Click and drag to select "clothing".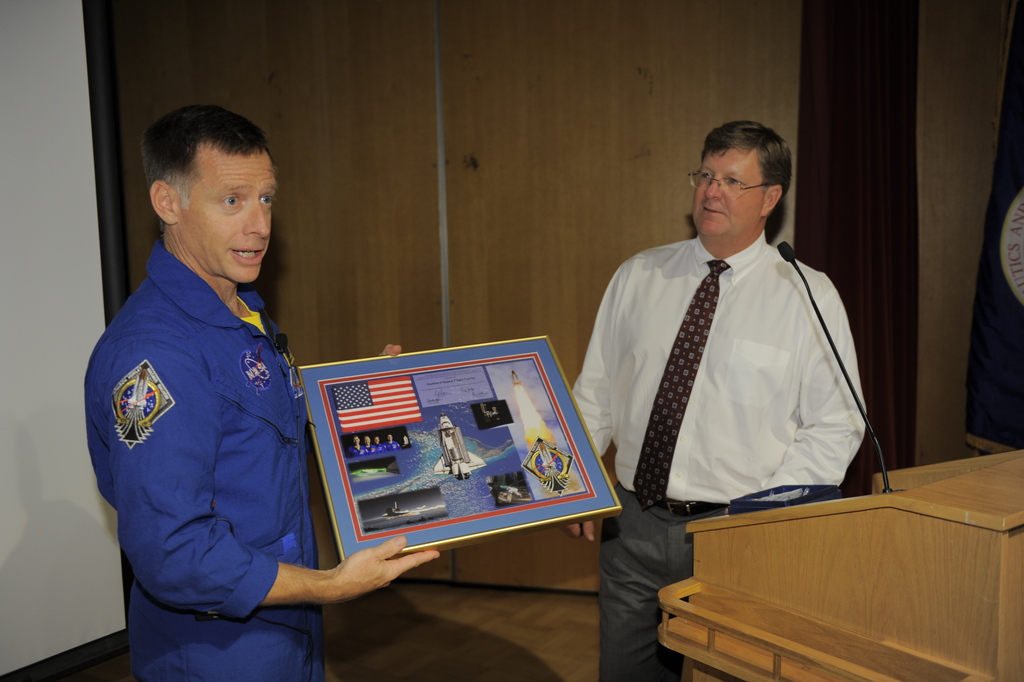
Selection: BBox(83, 245, 320, 681).
